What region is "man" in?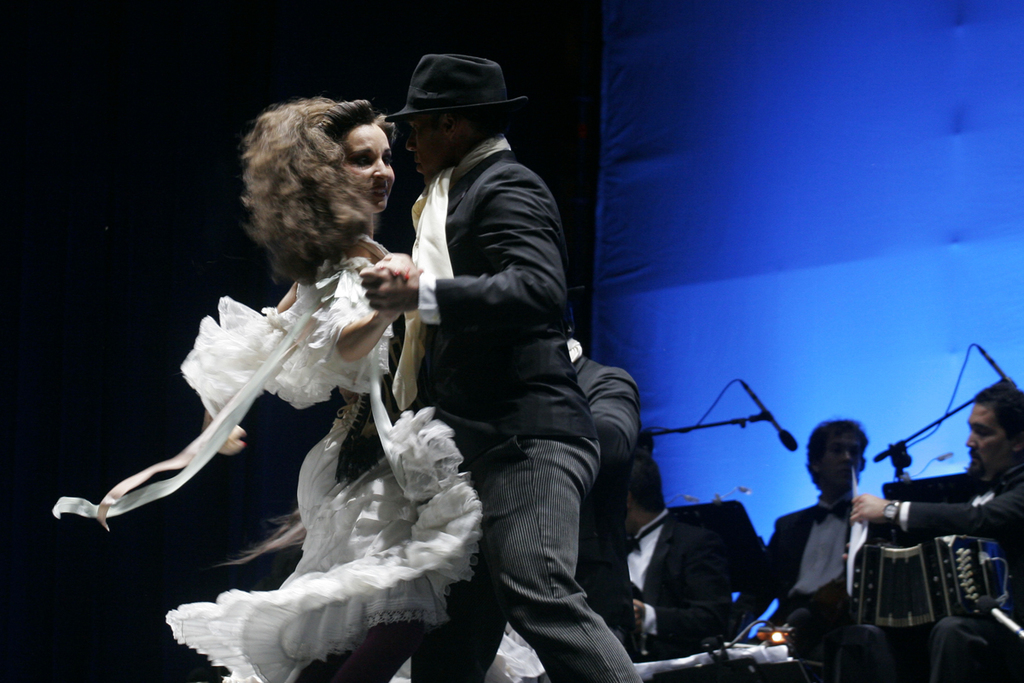
[595, 441, 749, 682].
